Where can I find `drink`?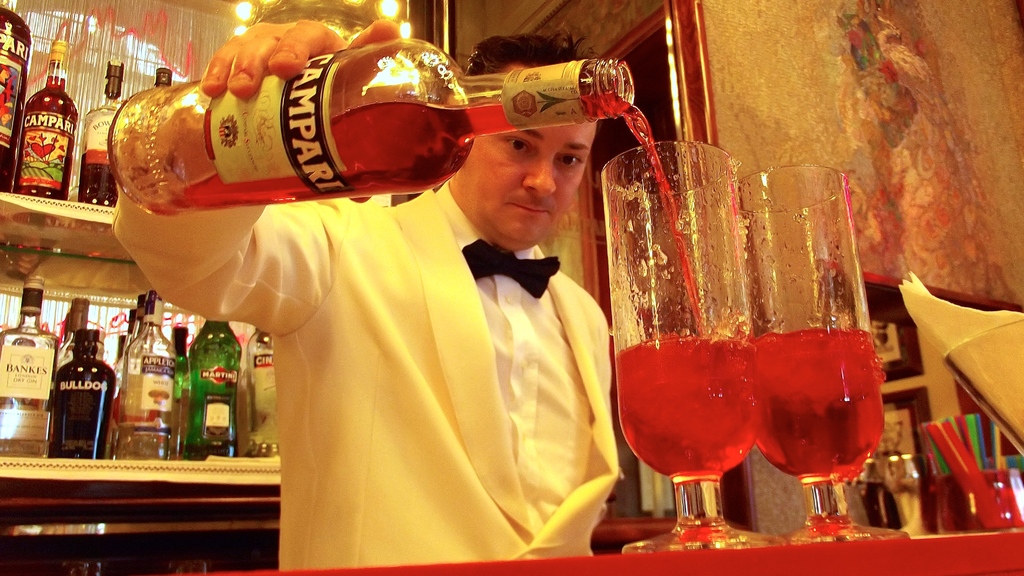
You can find it at left=117, top=424, right=170, bottom=457.
